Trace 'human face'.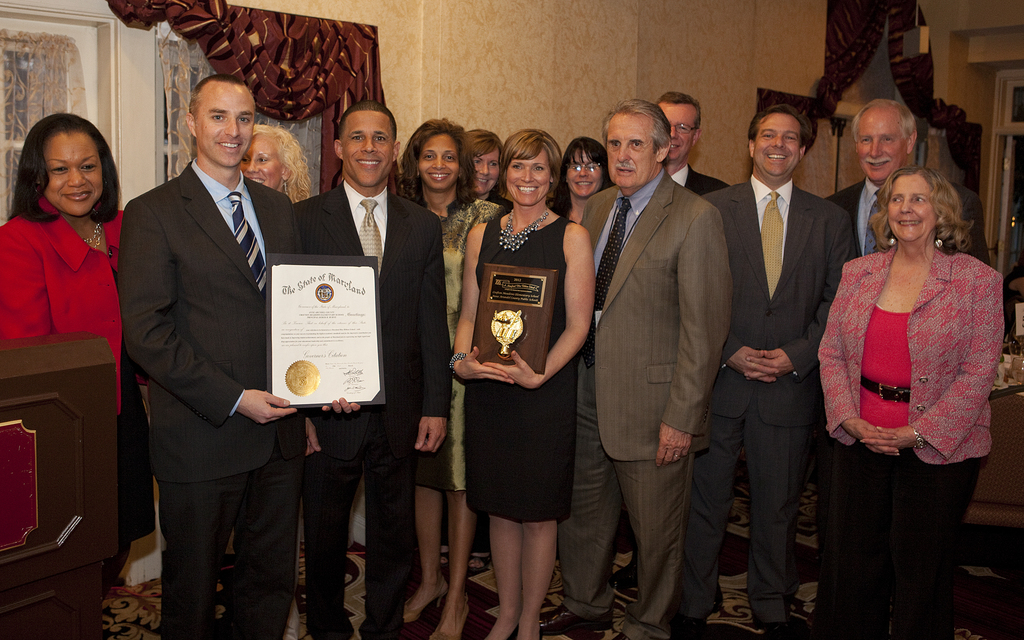
Traced to (342,113,394,188).
